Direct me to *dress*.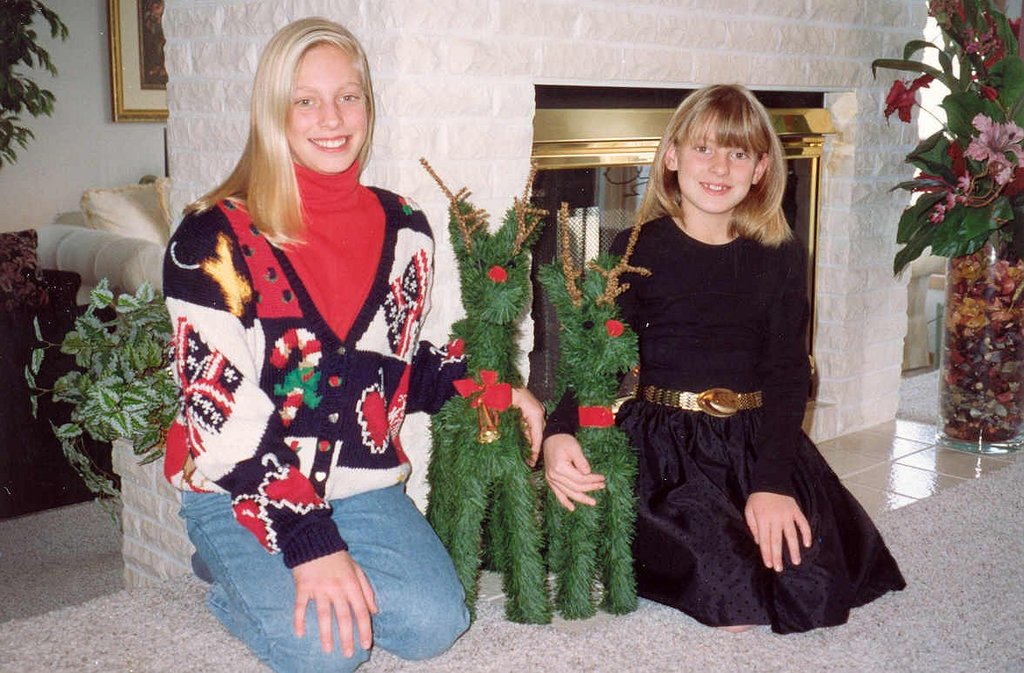
Direction: <box>603,190,875,613</box>.
